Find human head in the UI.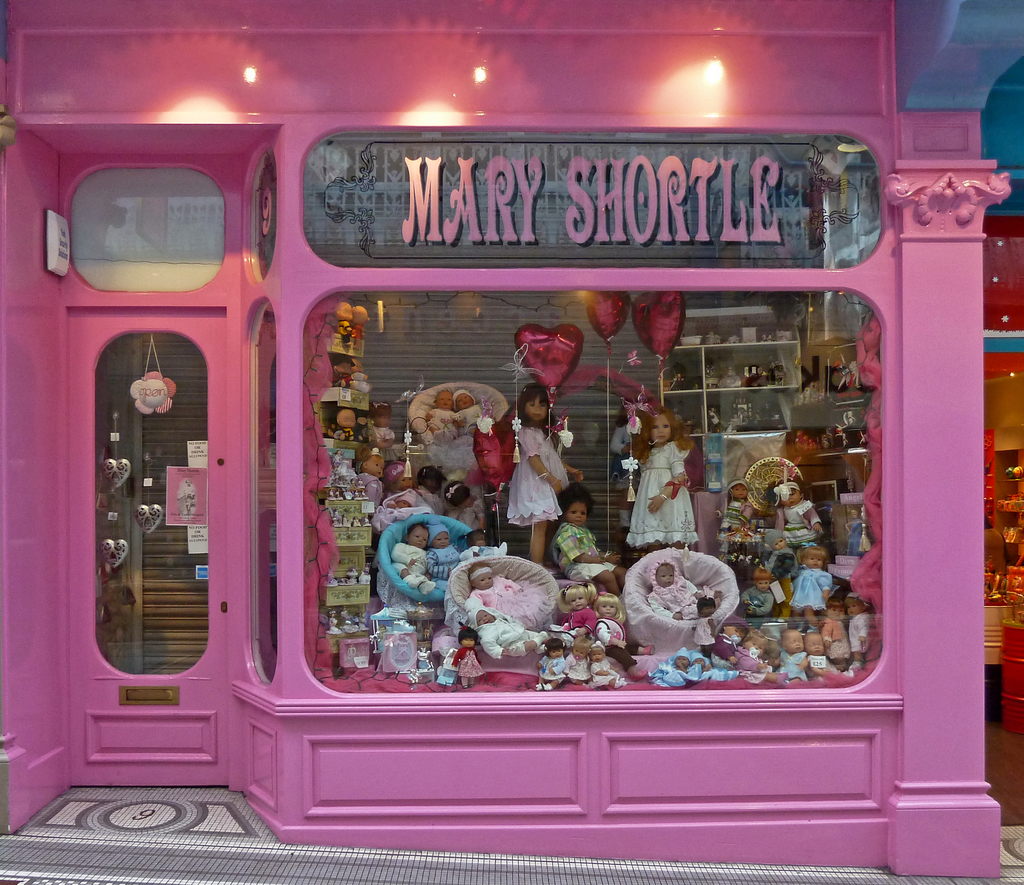
UI element at (674,647,689,670).
